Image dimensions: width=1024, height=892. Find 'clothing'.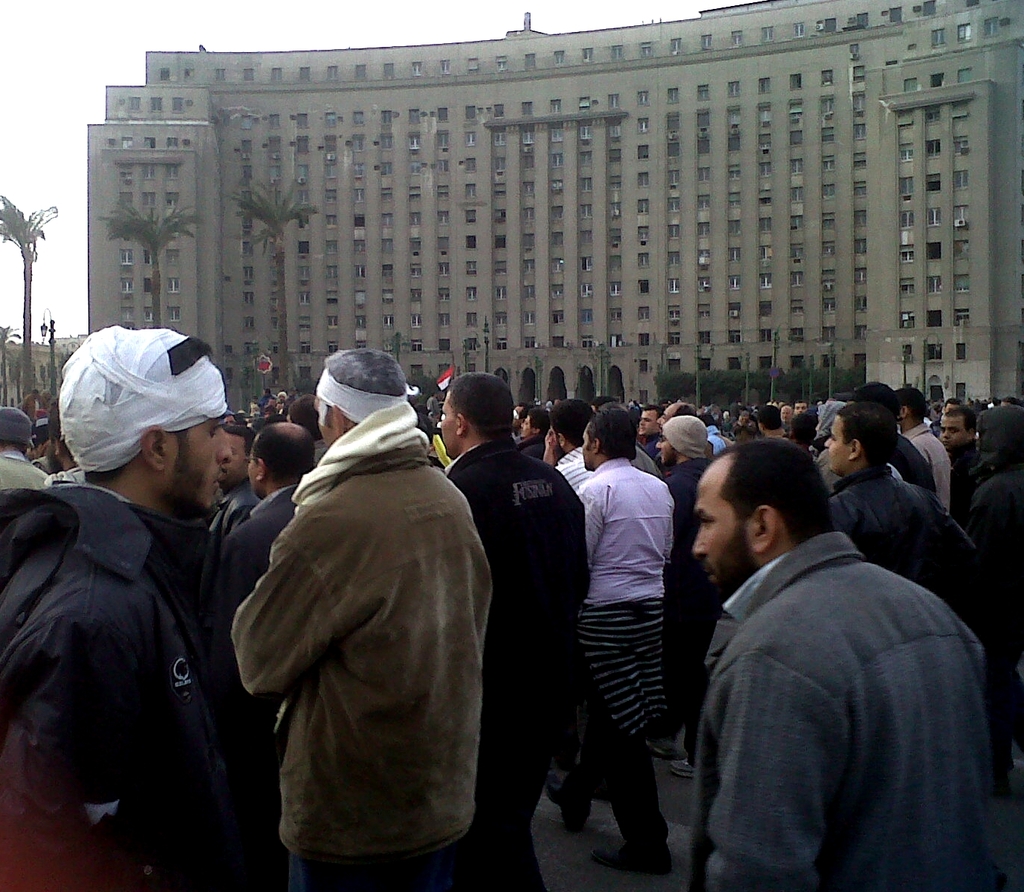
bbox=(211, 482, 303, 889).
